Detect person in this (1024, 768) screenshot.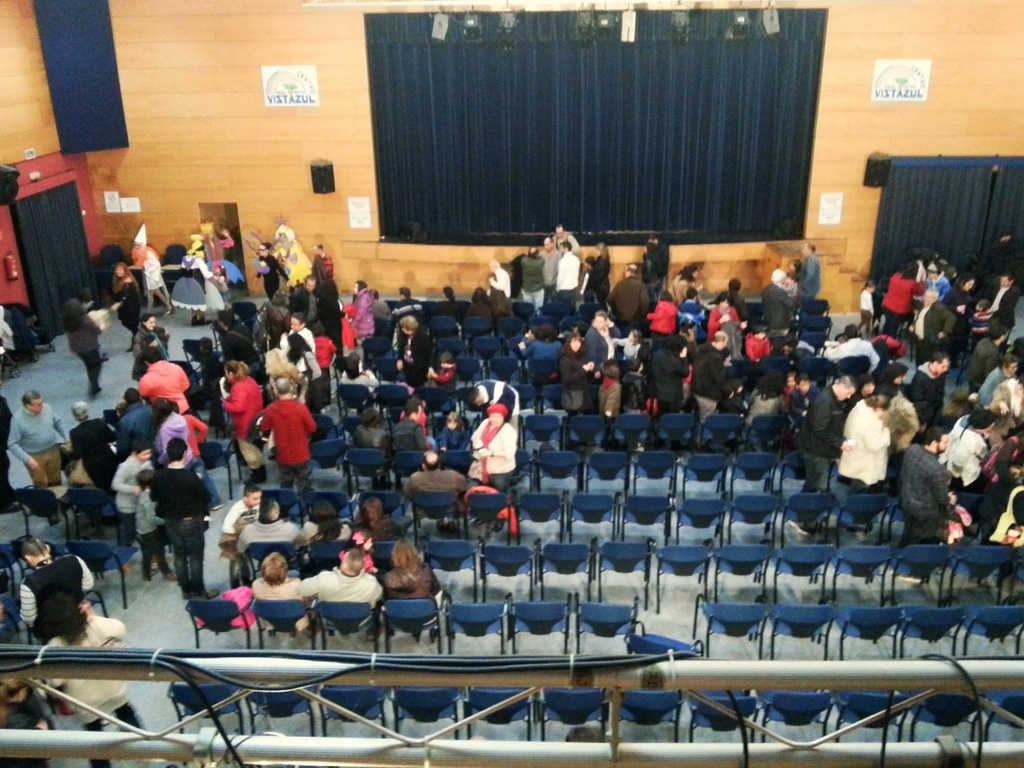
Detection: x1=382, y1=538, x2=443, y2=644.
